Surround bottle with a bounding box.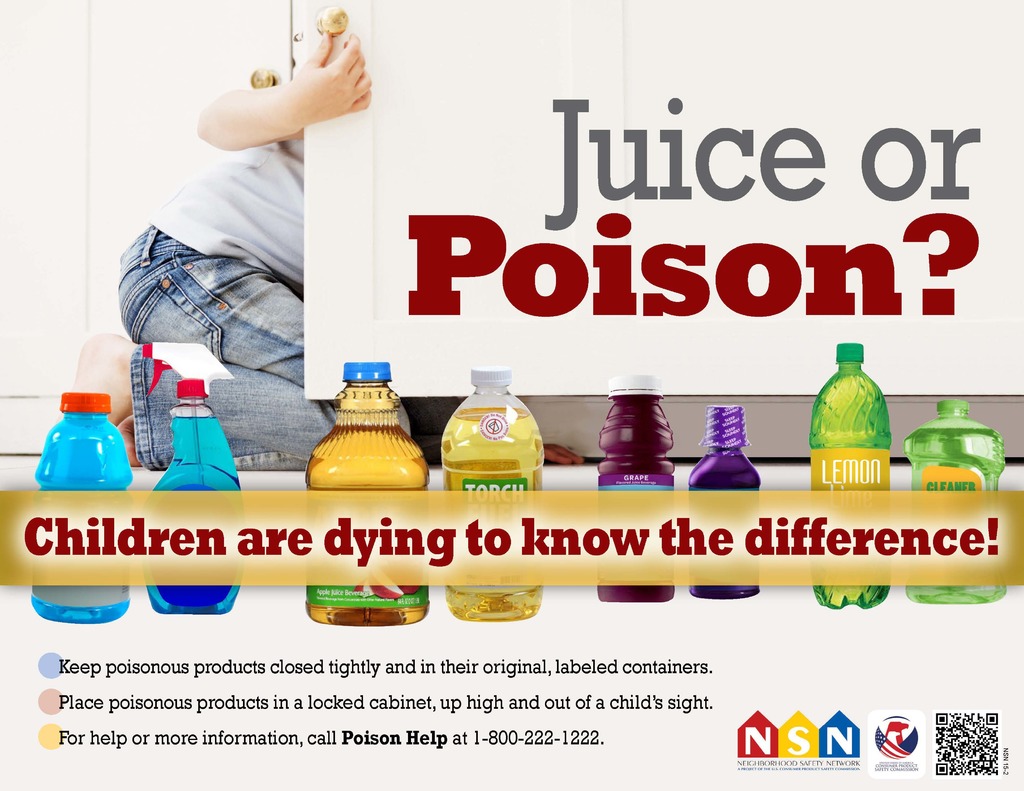
select_region(26, 388, 131, 625).
